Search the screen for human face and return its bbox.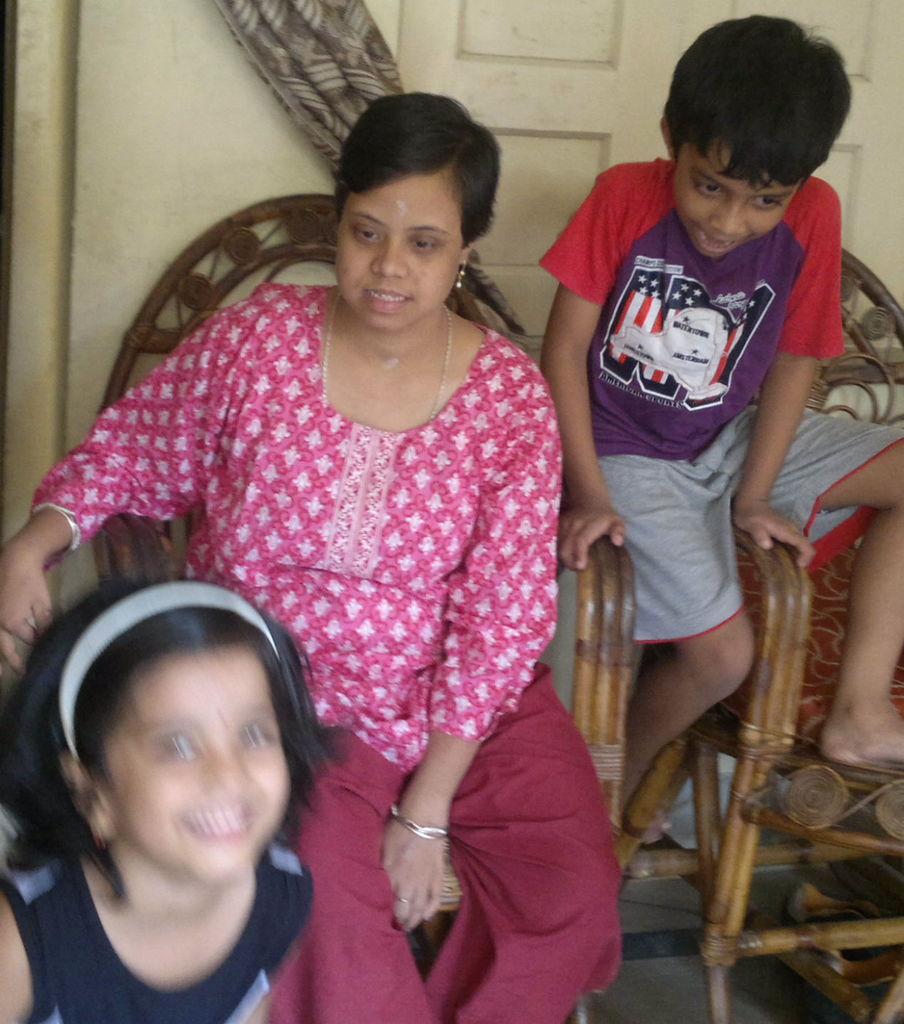
Found: box=[75, 654, 296, 874].
